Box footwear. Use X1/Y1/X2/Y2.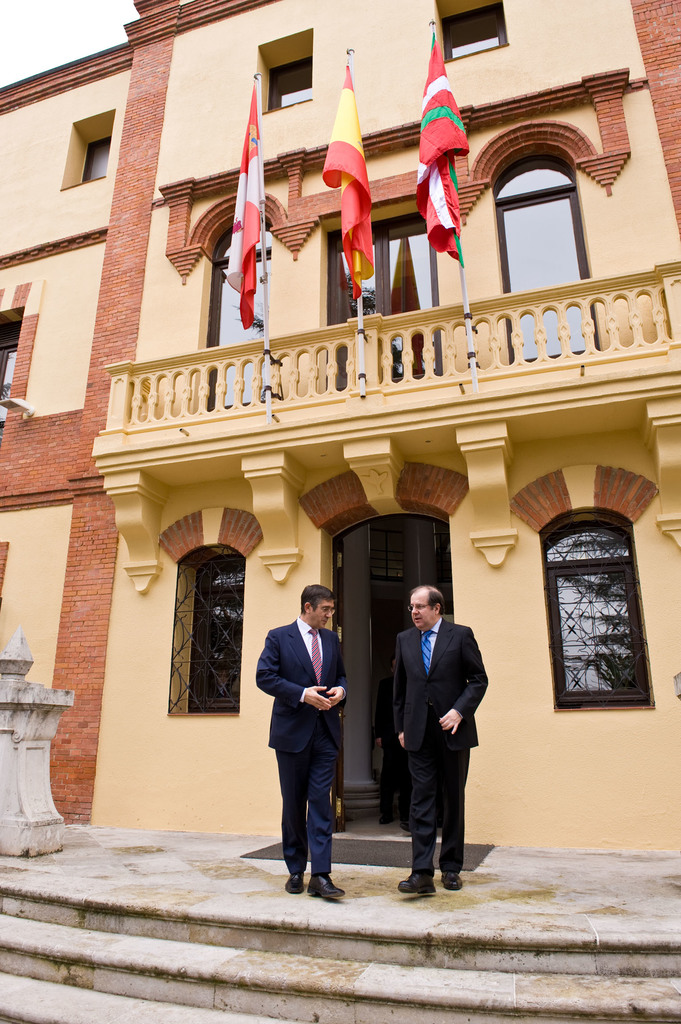
437/872/462/892.
